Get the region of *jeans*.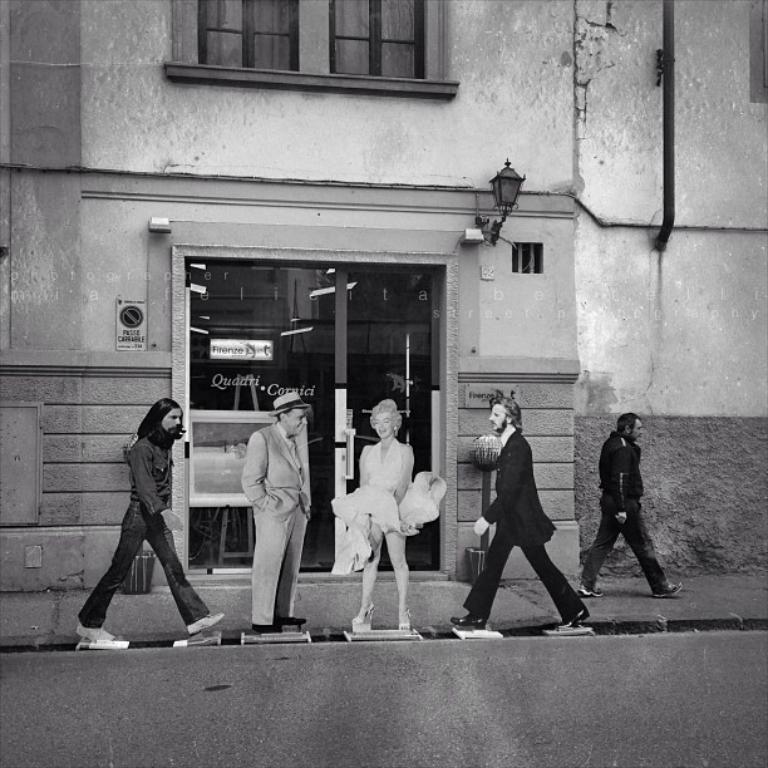
locate(582, 491, 661, 595).
